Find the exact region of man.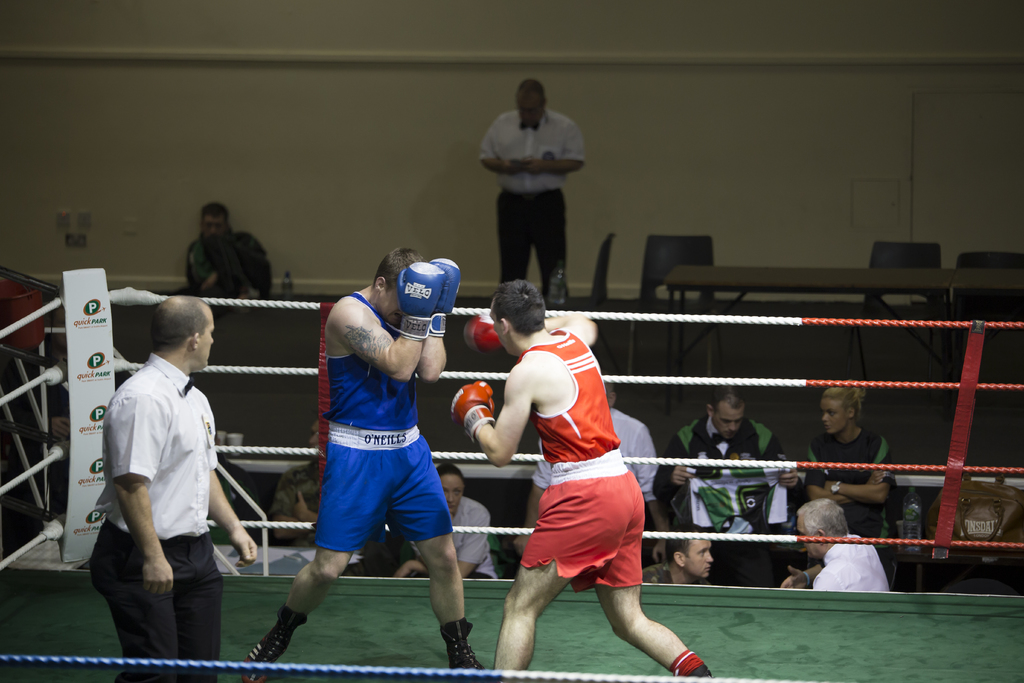
Exact region: 769, 493, 895, 594.
